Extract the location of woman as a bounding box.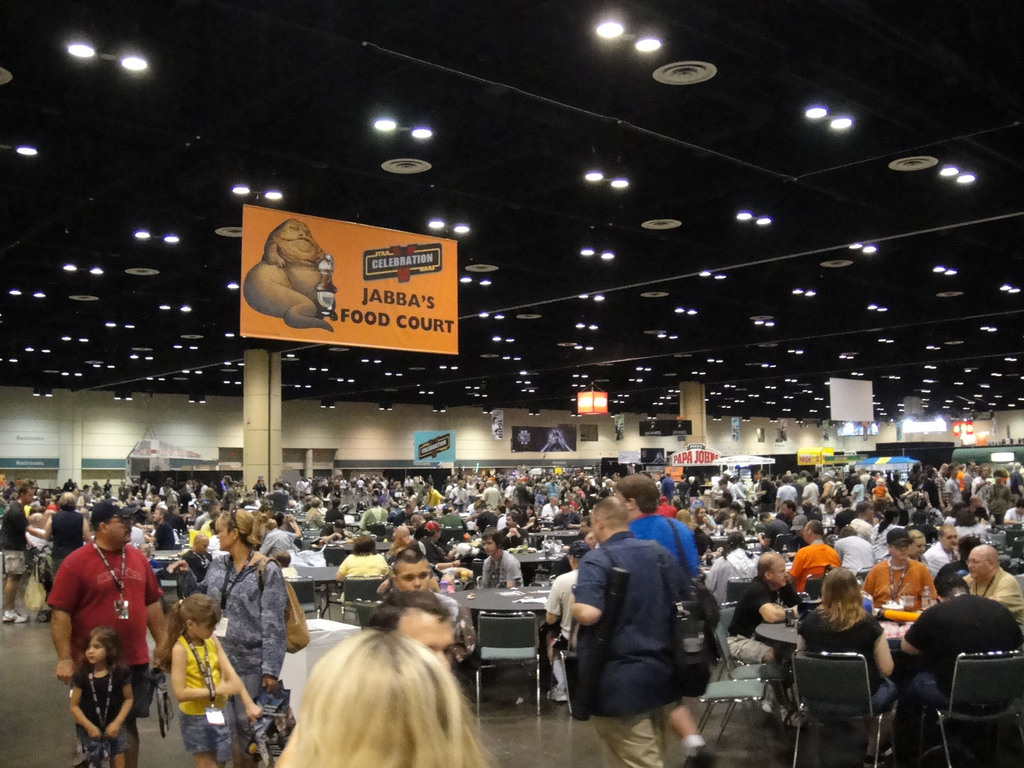
box(44, 490, 92, 572).
